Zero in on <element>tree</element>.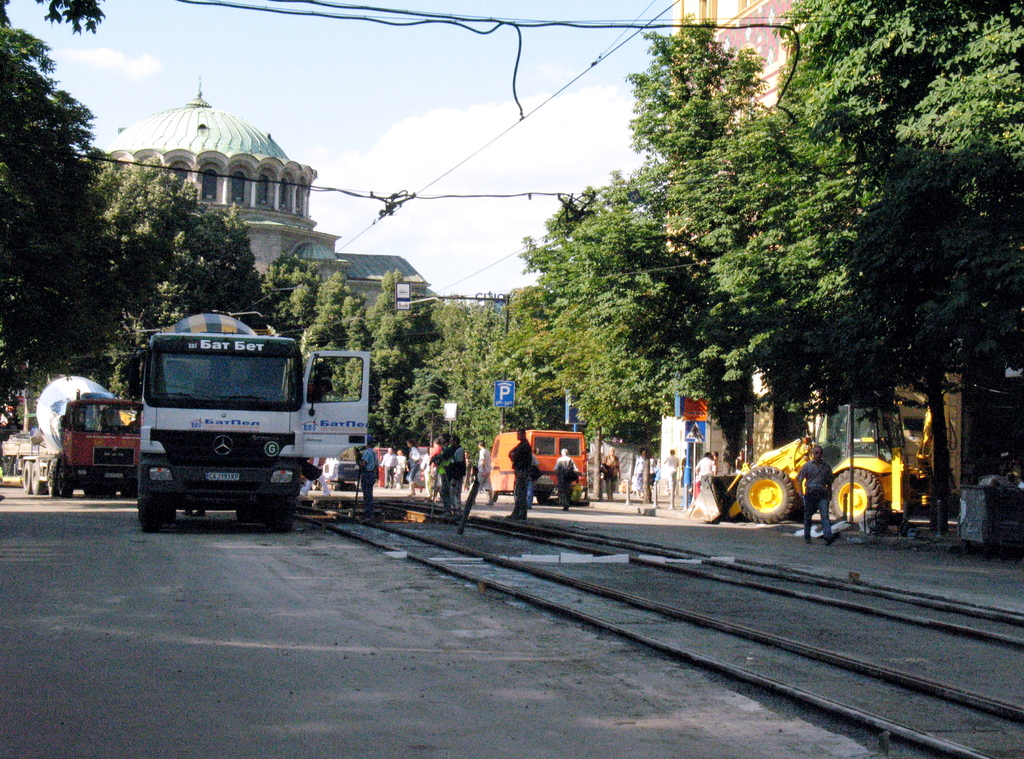
Zeroed in: x1=515, y1=163, x2=692, y2=494.
